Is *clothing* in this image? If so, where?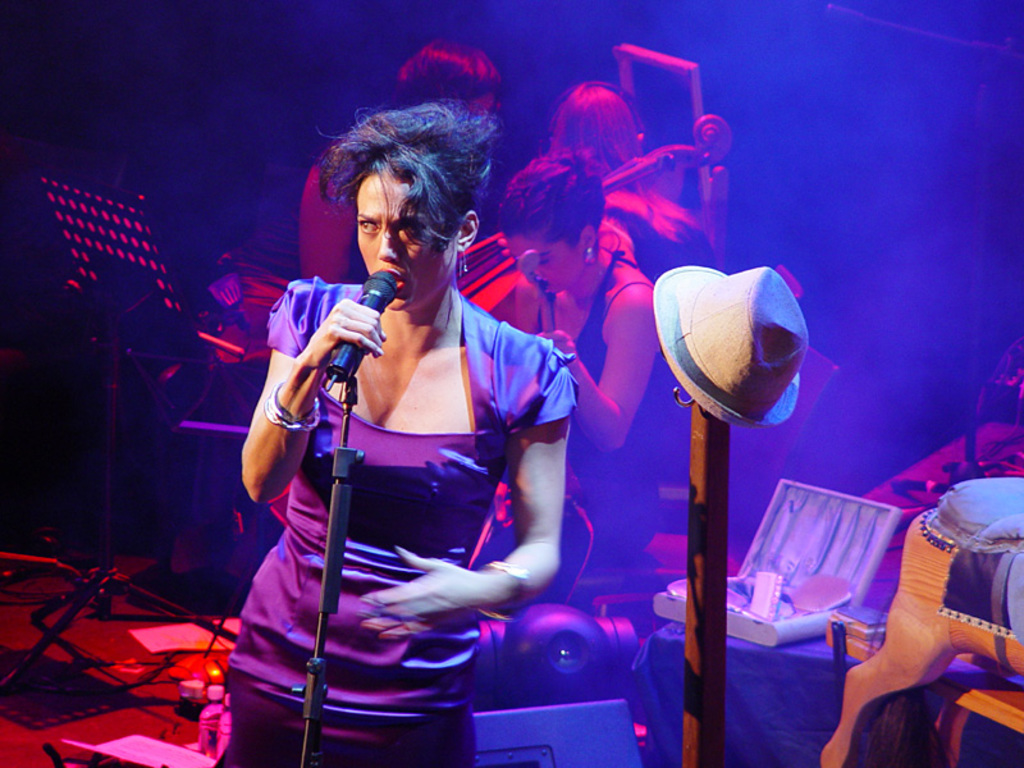
Yes, at 347:225:367:280.
